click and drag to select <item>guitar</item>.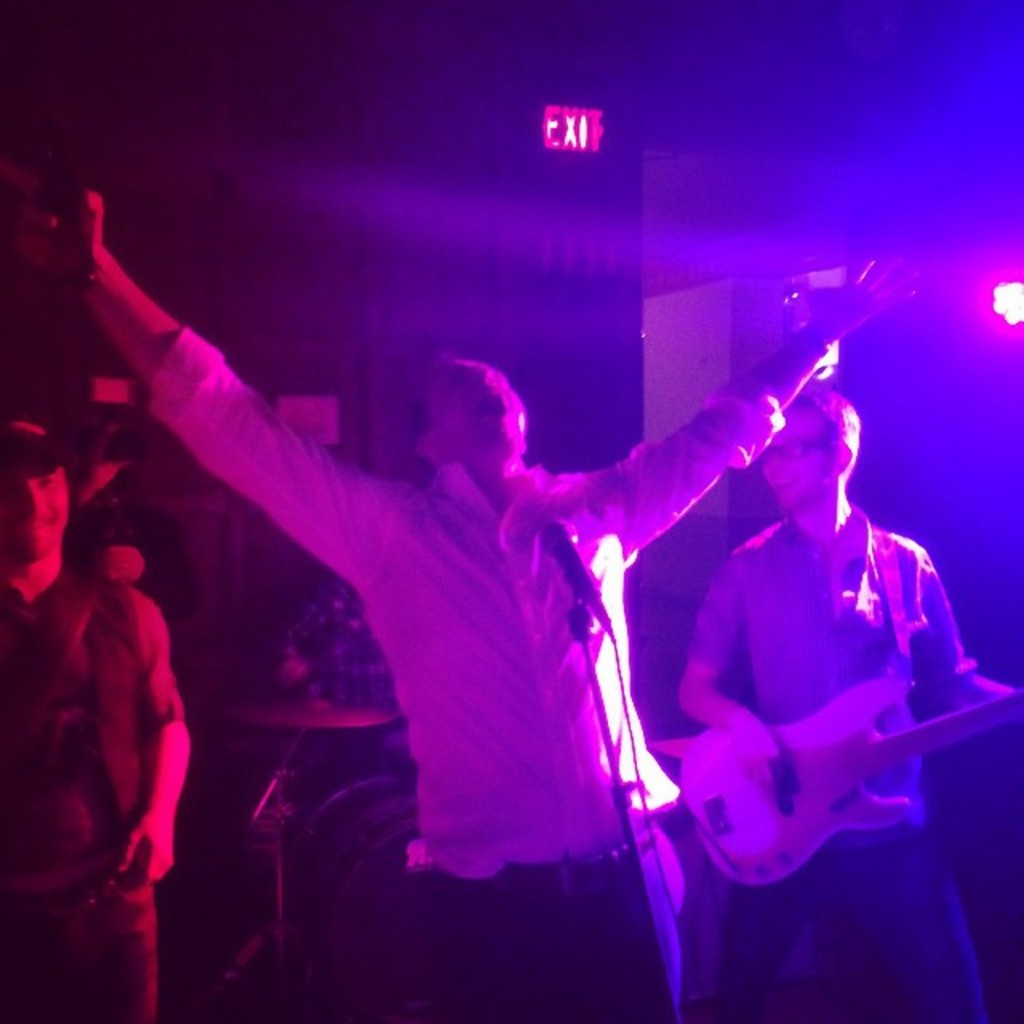
Selection: pyautogui.locateOnScreen(662, 677, 1022, 910).
